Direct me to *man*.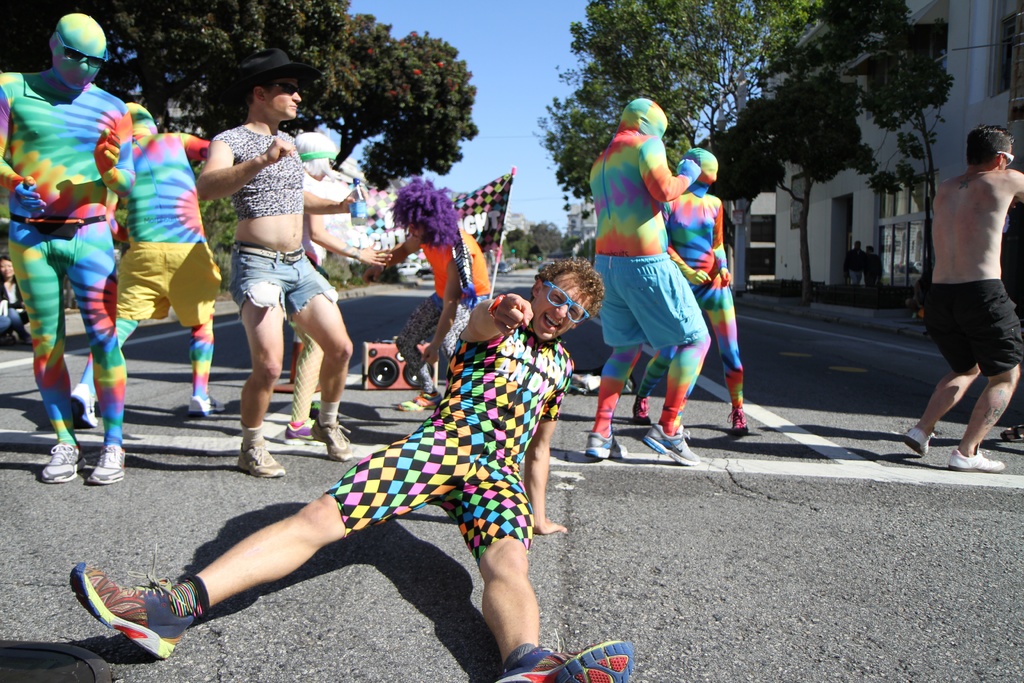
Direction: (x1=70, y1=103, x2=212, y2=425).
